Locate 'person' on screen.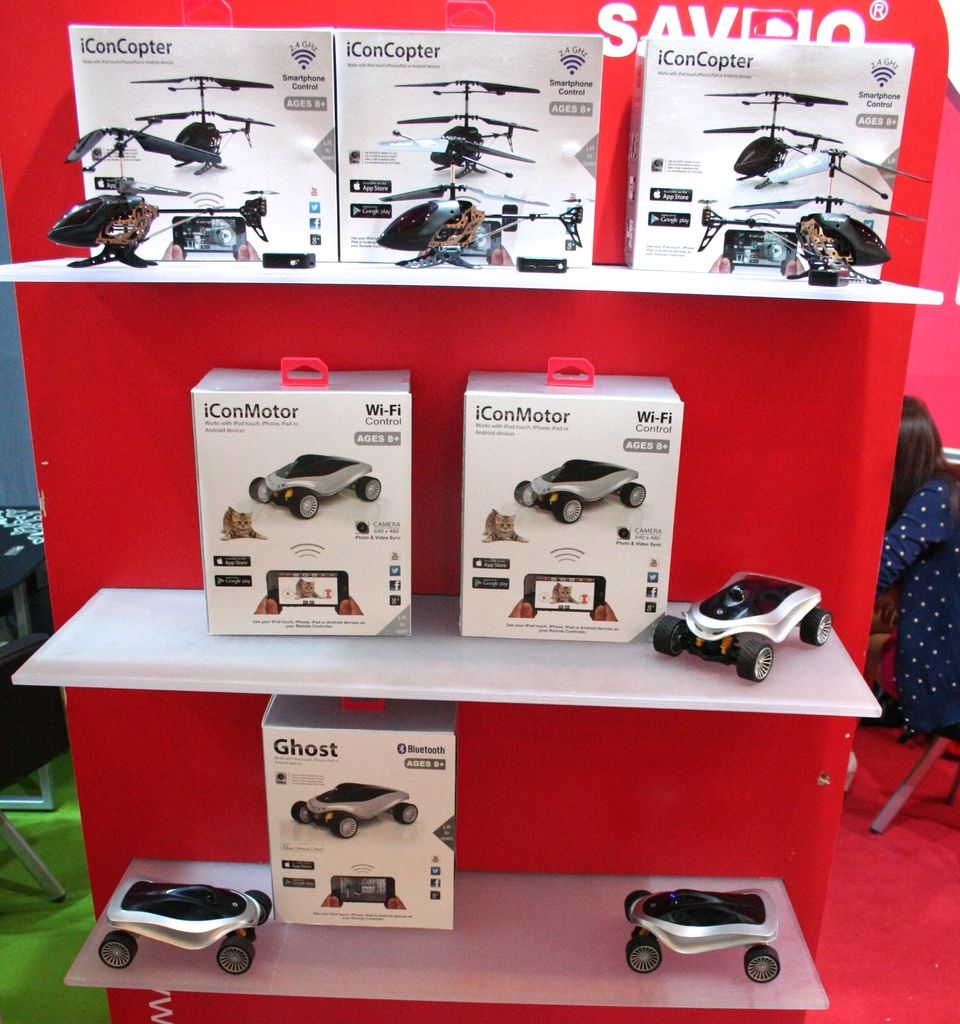
On screen at [x1=865, y1=396, x2=959, y2=742].
